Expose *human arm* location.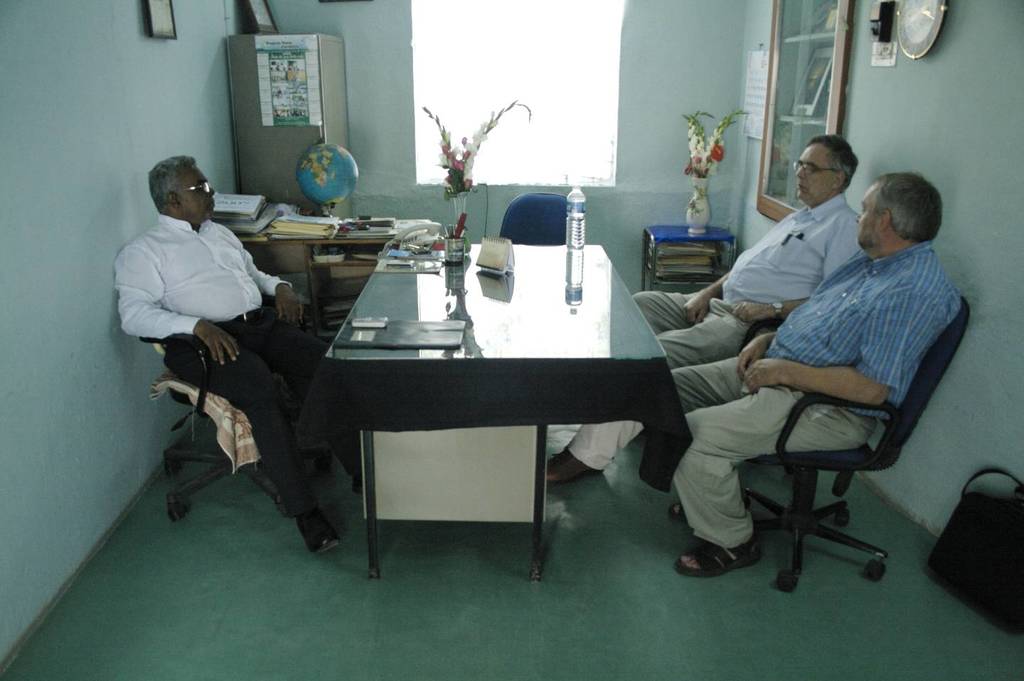
Exposed at bbox=(110, 245, 238, 366).
